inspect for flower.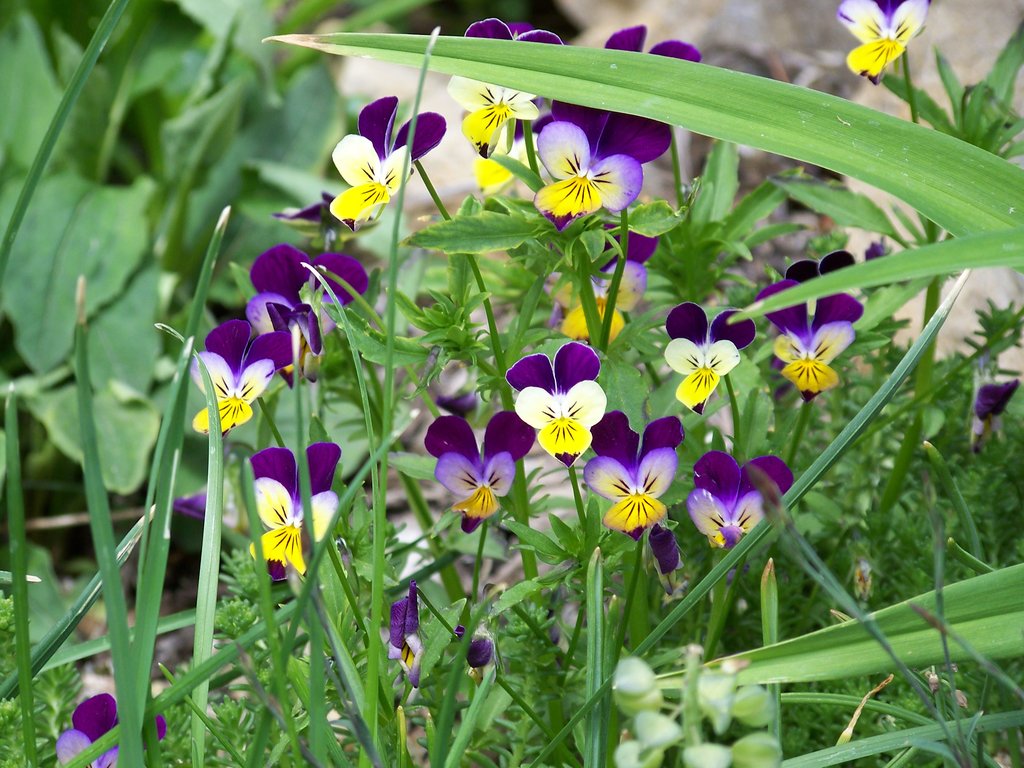
Inspection: bbox=[842, 0, 937, 77].
